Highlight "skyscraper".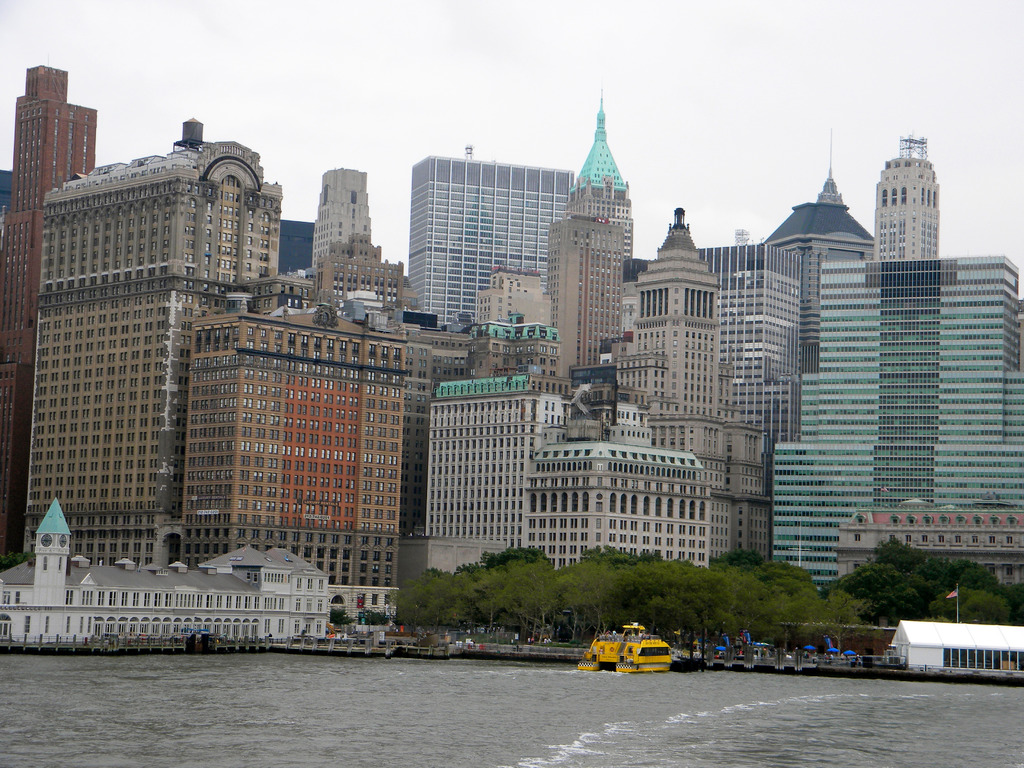
Highlighted region: bbox=[545, 212, 625, 385].
